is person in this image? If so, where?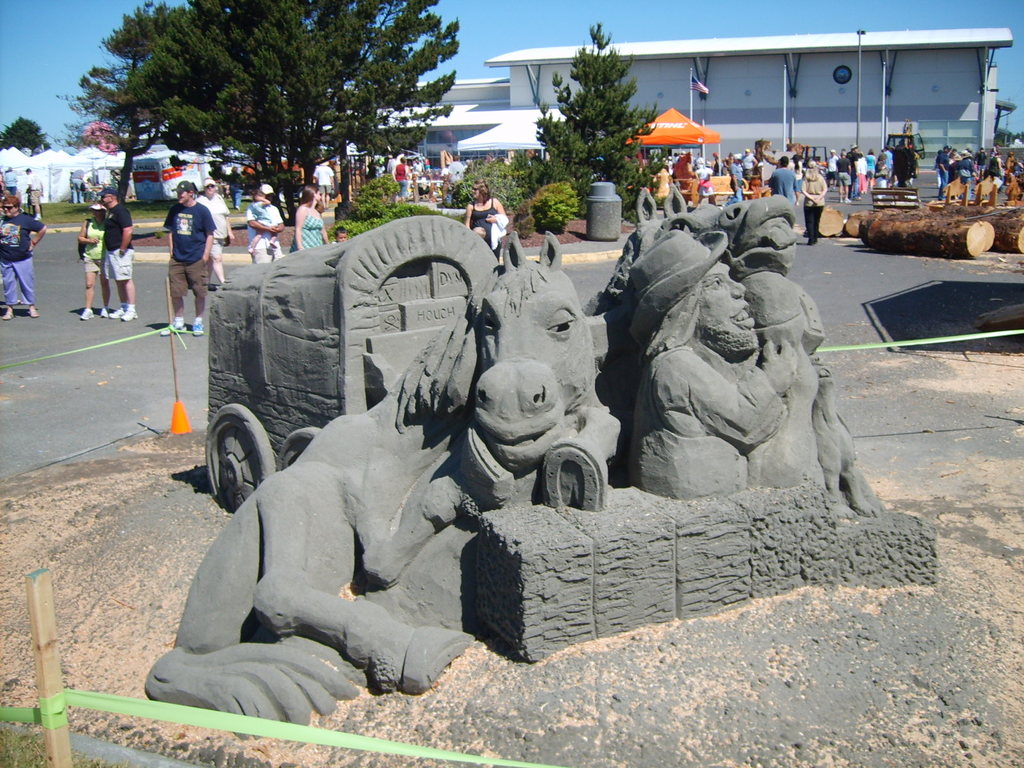
Yes, at detection(906, 131, 919, 184).
